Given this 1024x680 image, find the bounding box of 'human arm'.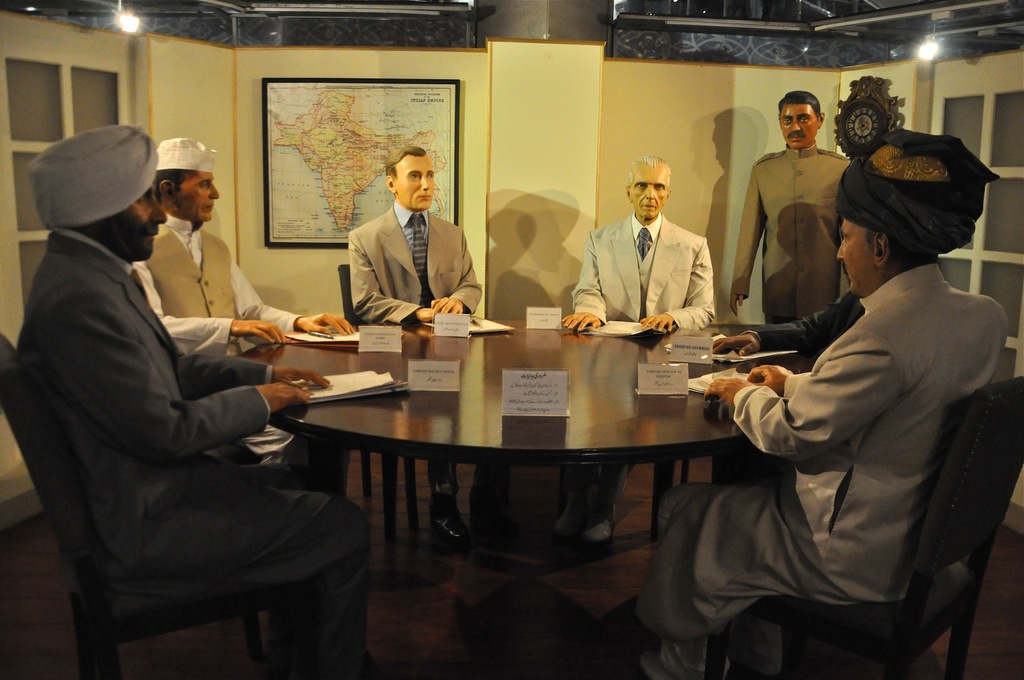
703:329:909:462.
